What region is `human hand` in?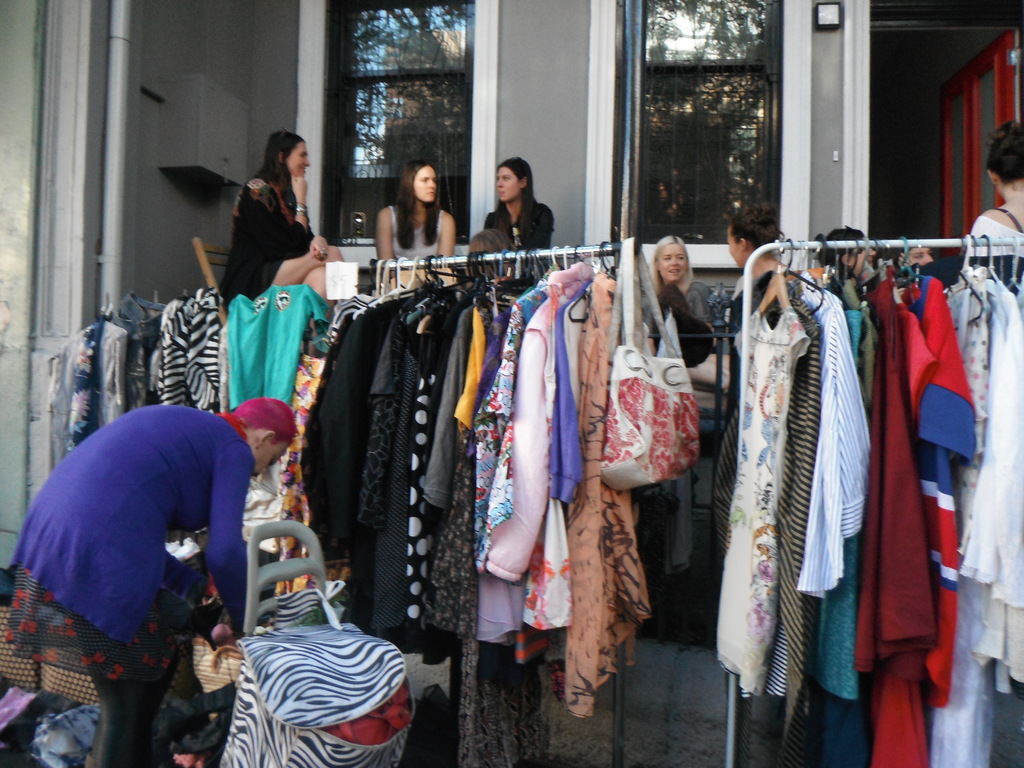
292, 175, 307, 196.
